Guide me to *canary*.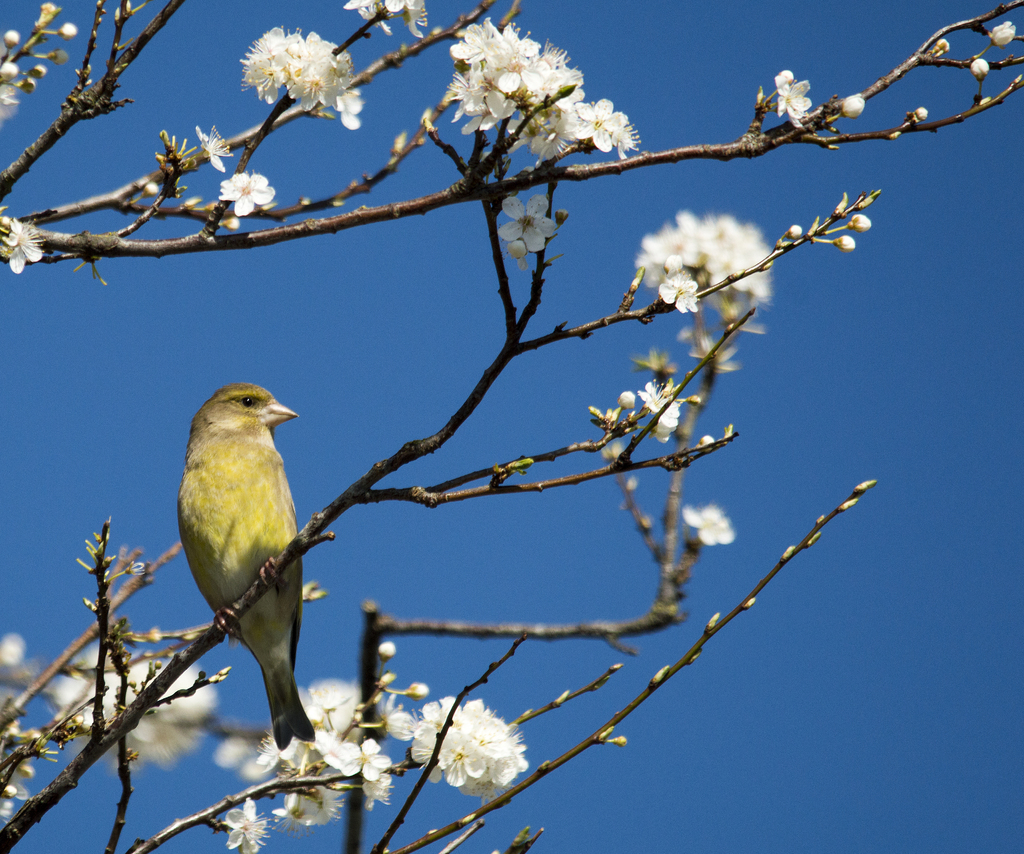
Guidance: box(175, 378, 317, 750).
